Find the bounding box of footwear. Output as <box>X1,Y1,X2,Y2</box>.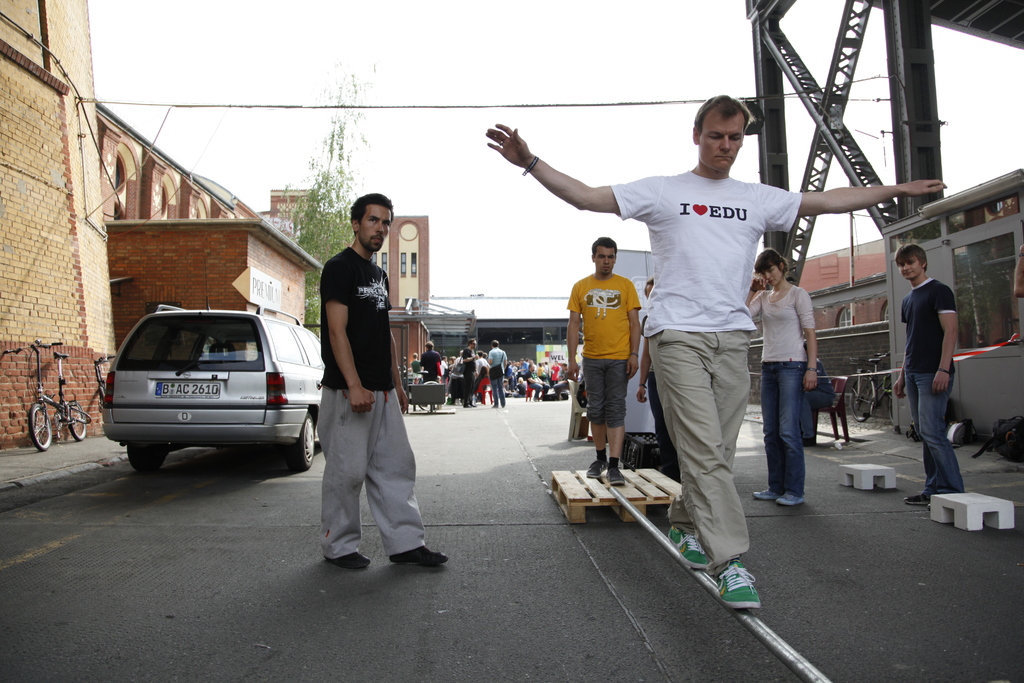
<box>584,458,607,479</box>.
